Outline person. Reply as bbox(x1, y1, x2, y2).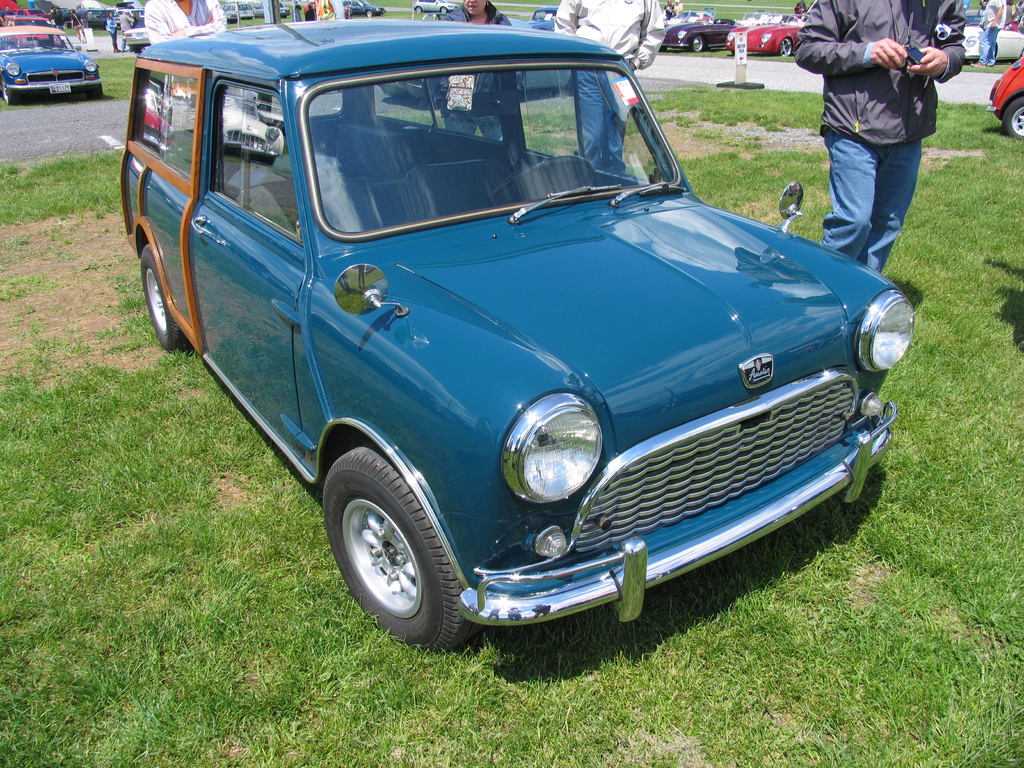
bbox(103, 12, 123, 53).
